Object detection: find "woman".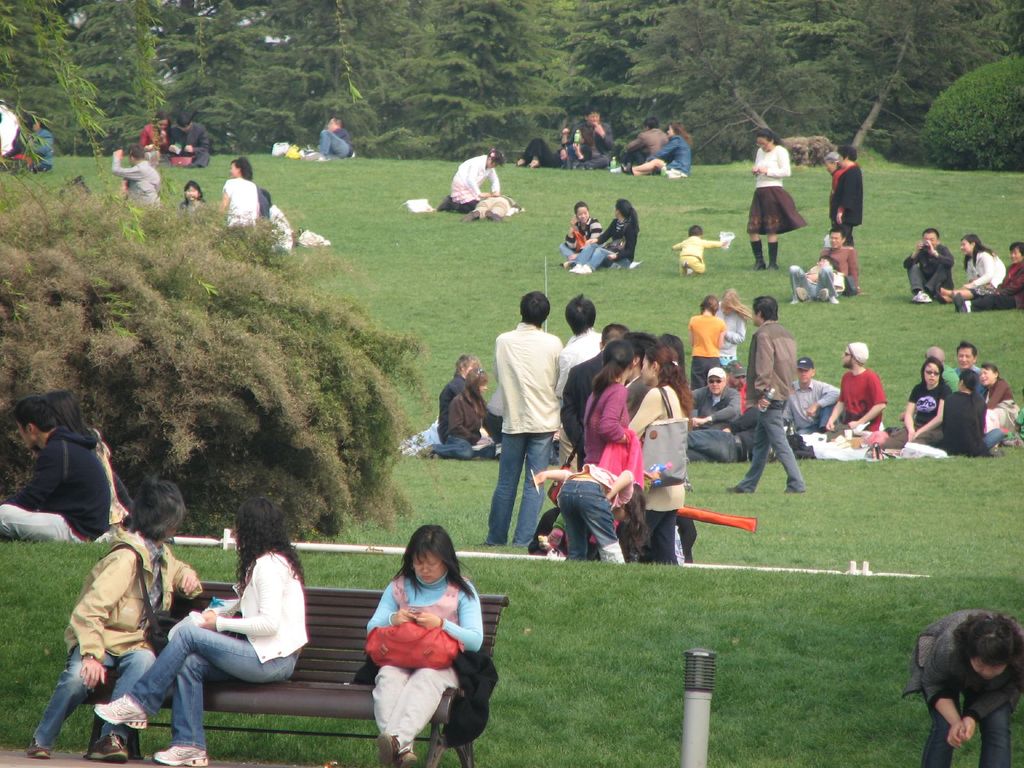
45:393:129:525.
